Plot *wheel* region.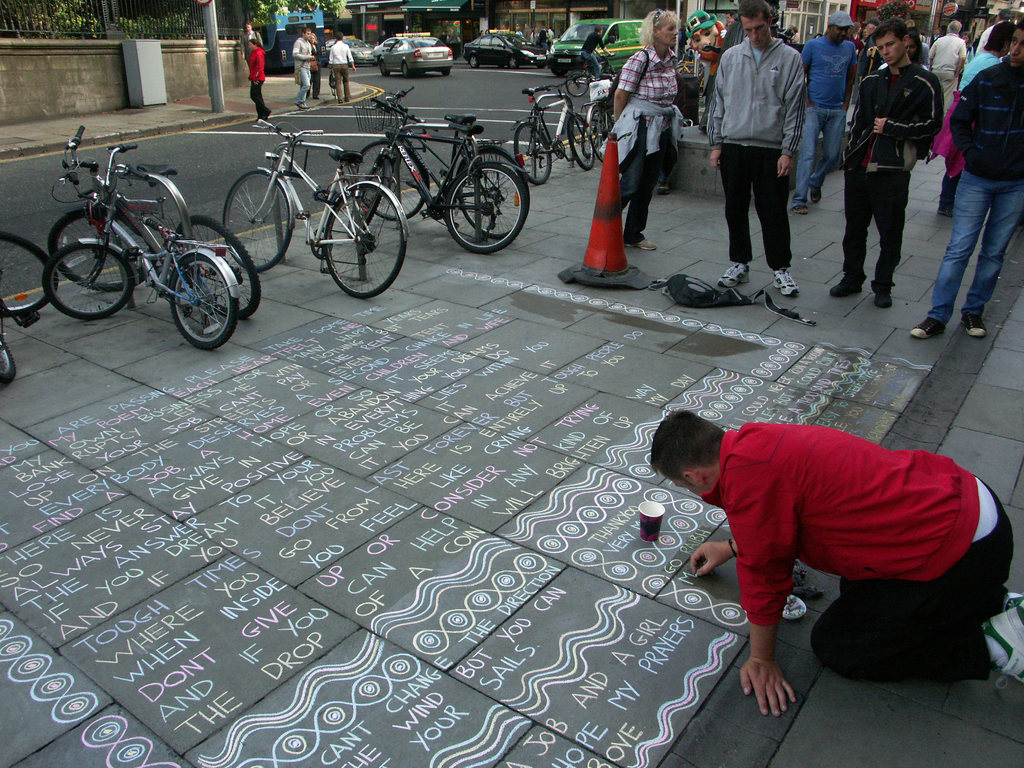
Plotted at [563, 72, 589, 97].
